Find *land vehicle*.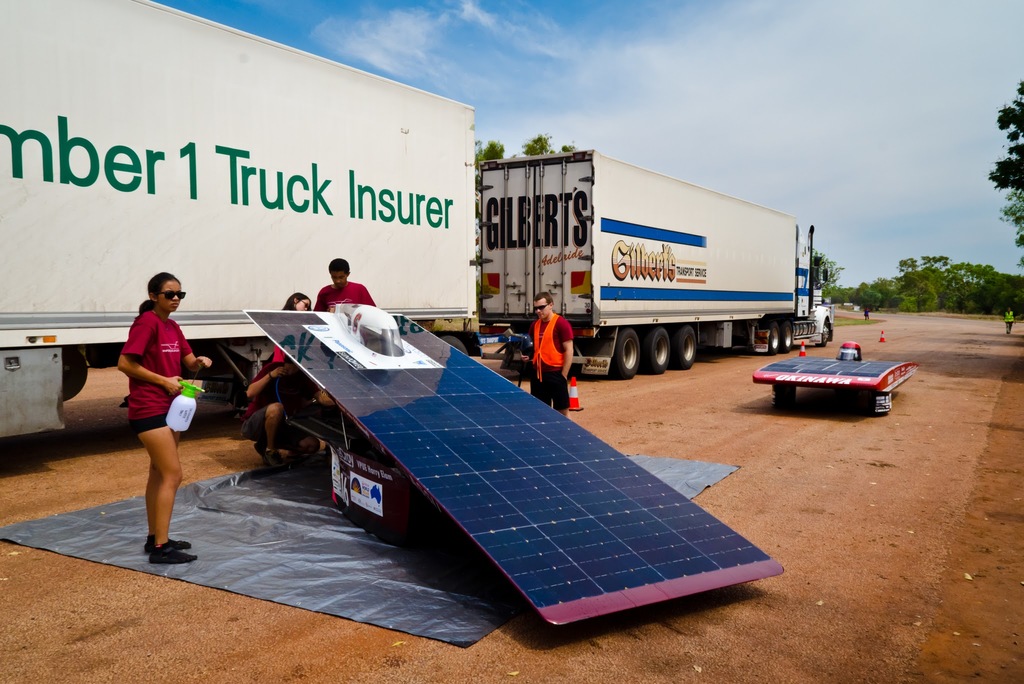
l=0, t=15, r=499, b=489.
